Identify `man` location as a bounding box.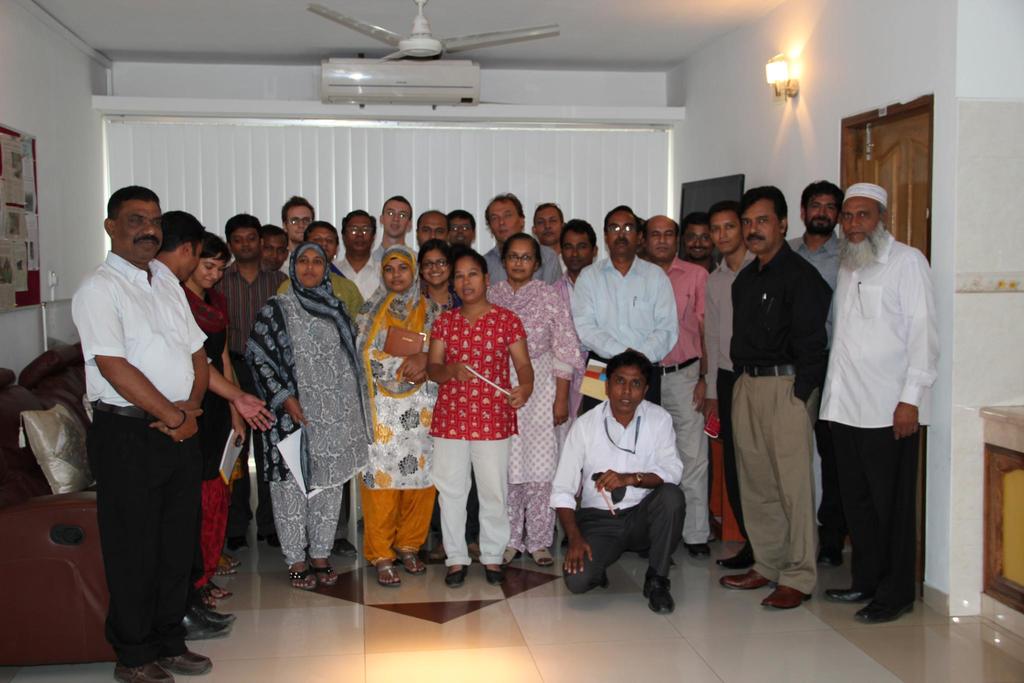
Rect(639, 213, 716, 563).
